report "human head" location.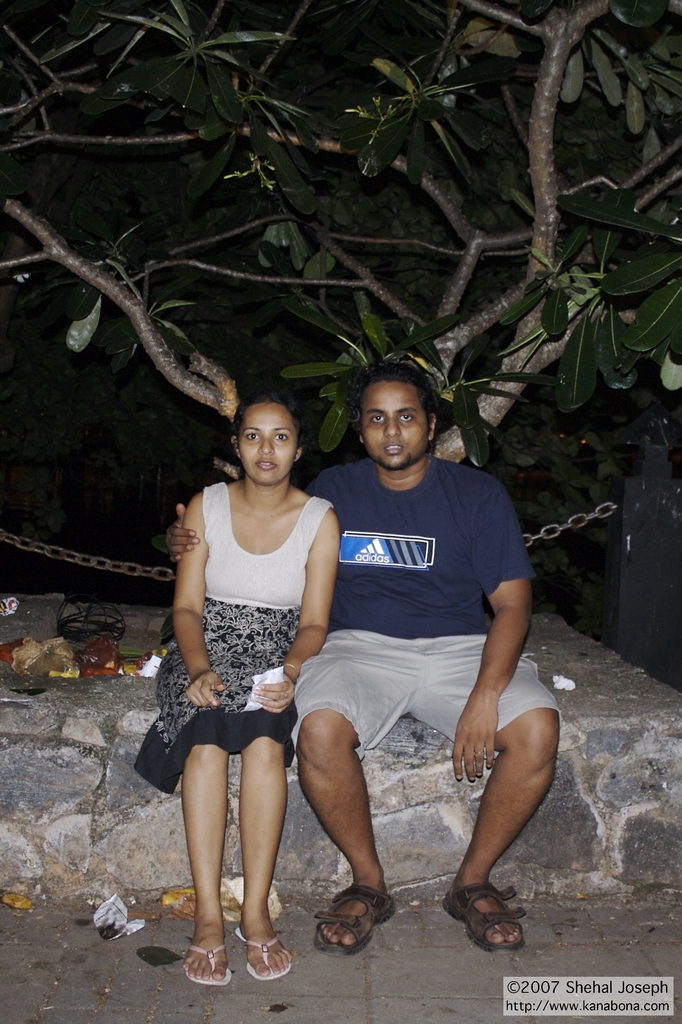
Report: {"left": 223, "top": 388, "right": 315, "bottom": 476}.
